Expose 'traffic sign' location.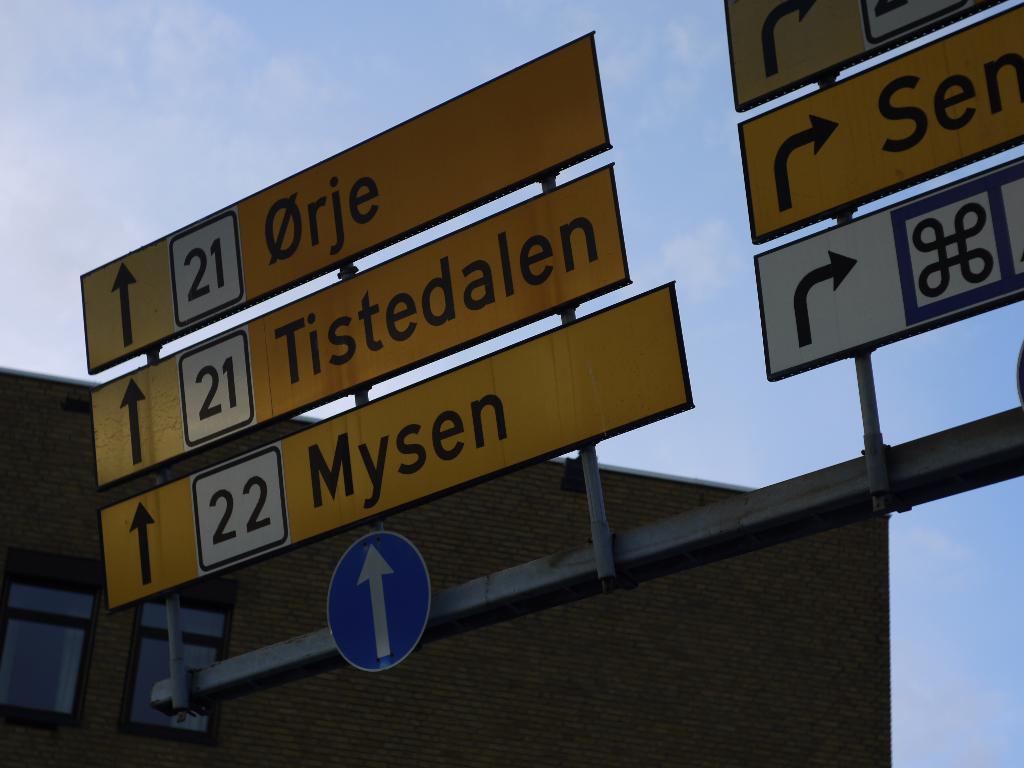
Exposed at crop(323, 531, 433, 679).
